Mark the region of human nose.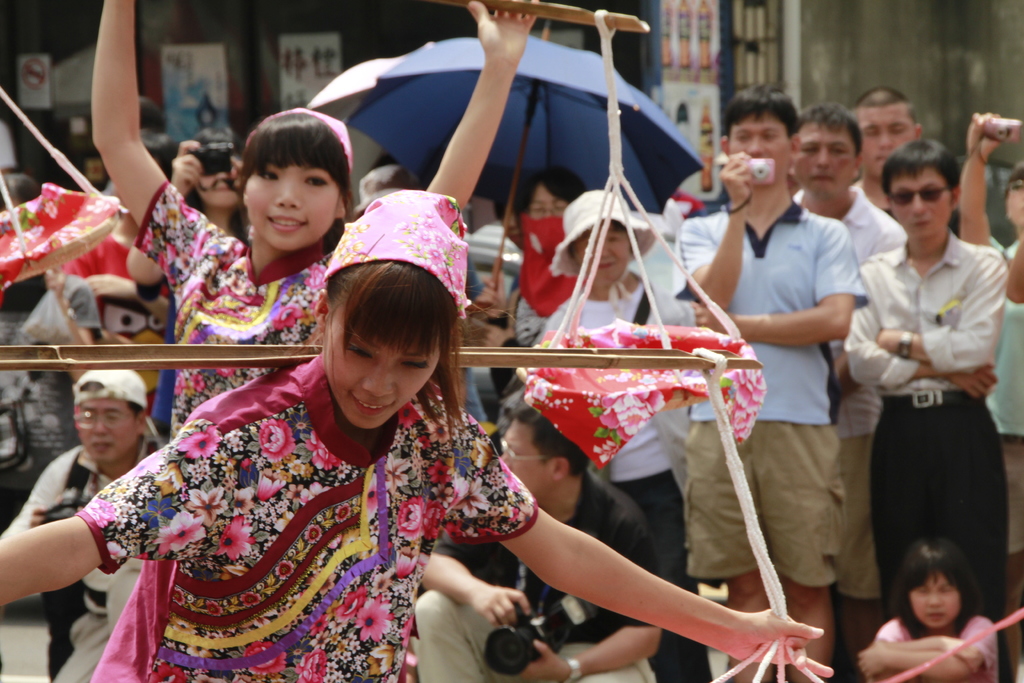
Region: locate(927, 588, 942, 609).
